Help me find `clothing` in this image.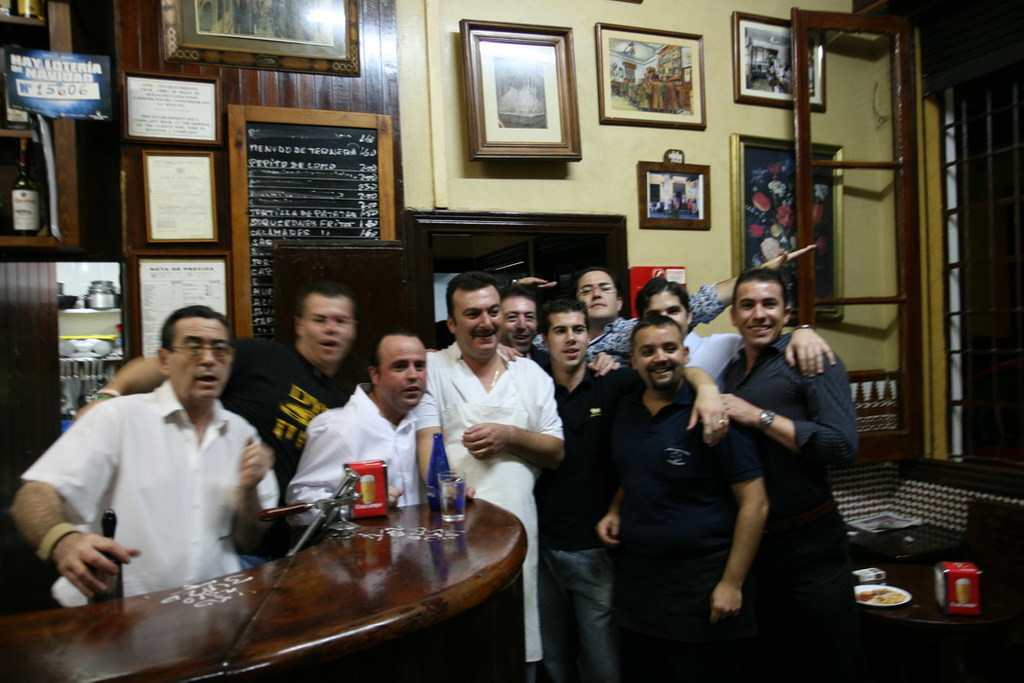
Found it: bbox(723, 327, 853, 678).
